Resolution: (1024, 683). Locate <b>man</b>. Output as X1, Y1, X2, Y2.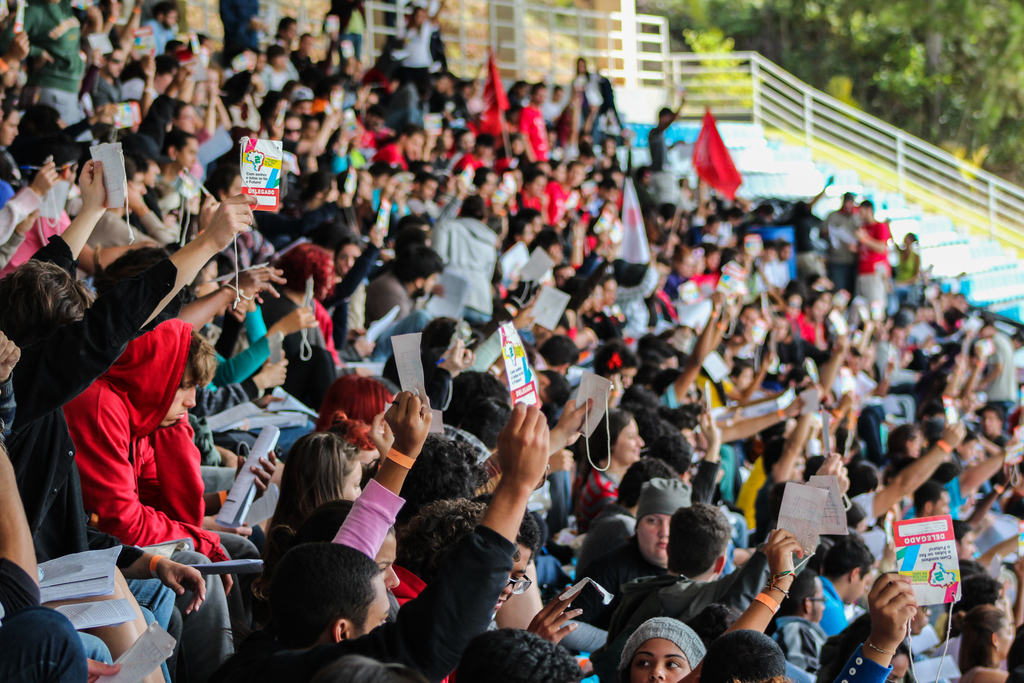
77, 284, 255, 674.
